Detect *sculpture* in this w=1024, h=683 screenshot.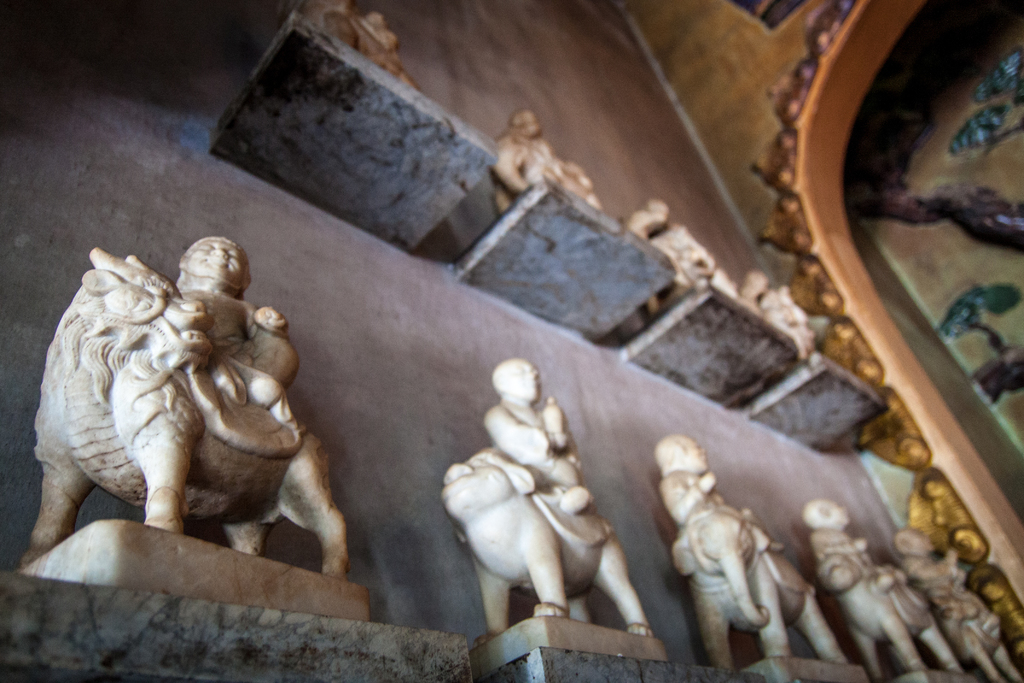
Detection: [739, 263, 840, 370].
